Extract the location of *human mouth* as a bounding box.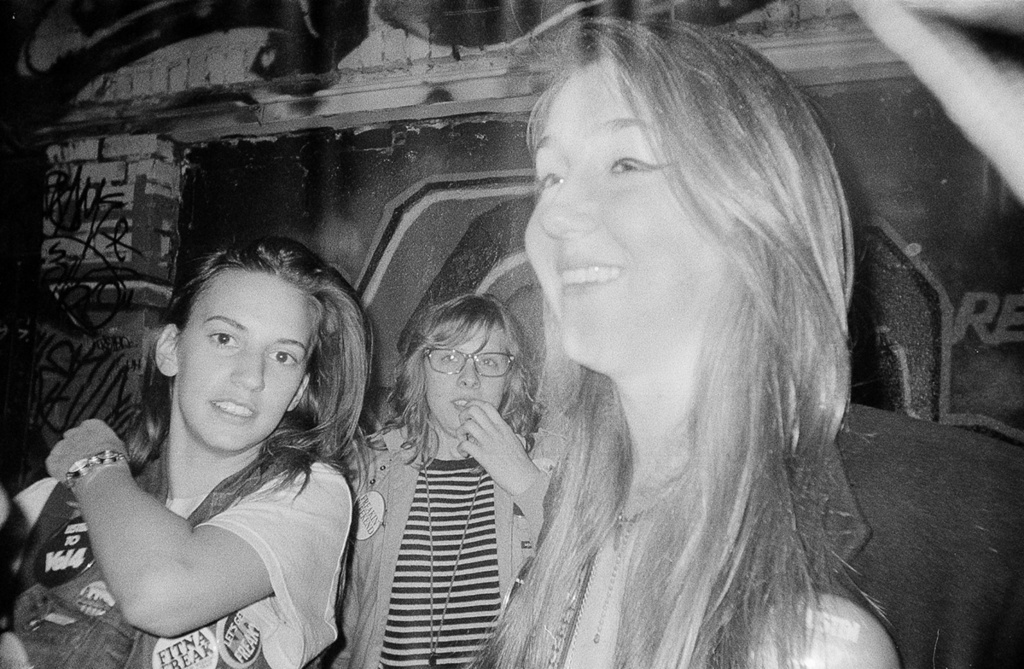
<box>451,396,485,413</box>.
